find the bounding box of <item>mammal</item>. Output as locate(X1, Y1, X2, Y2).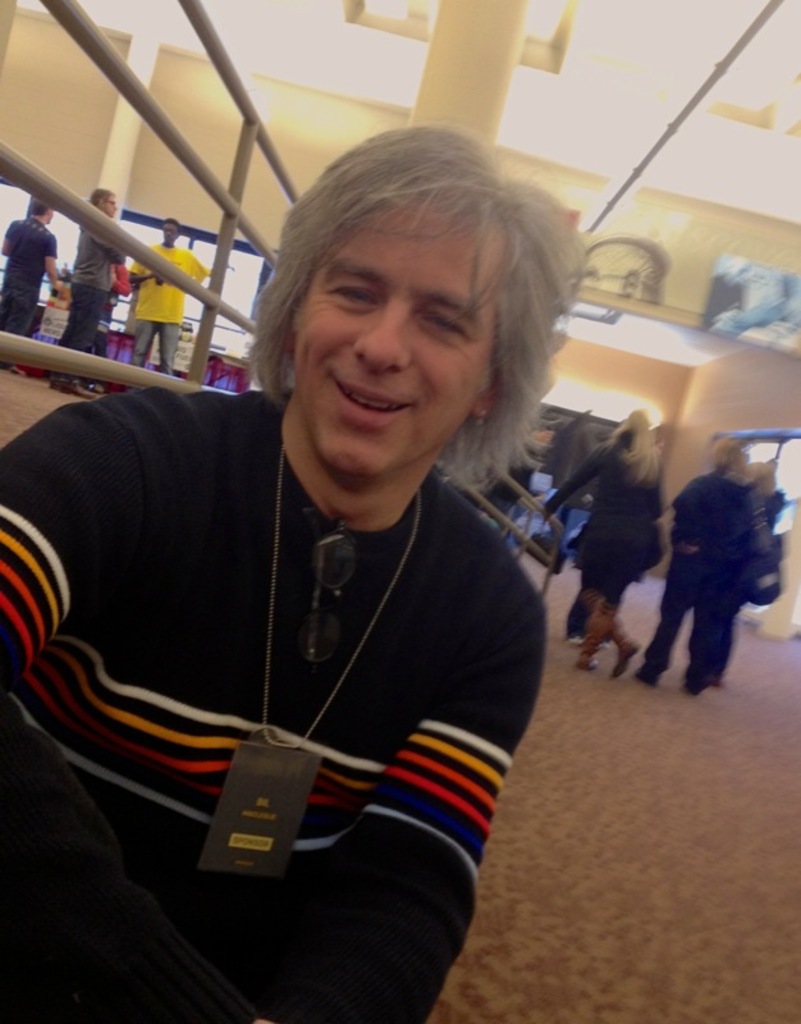
locate(0, 198, 69, 379).
